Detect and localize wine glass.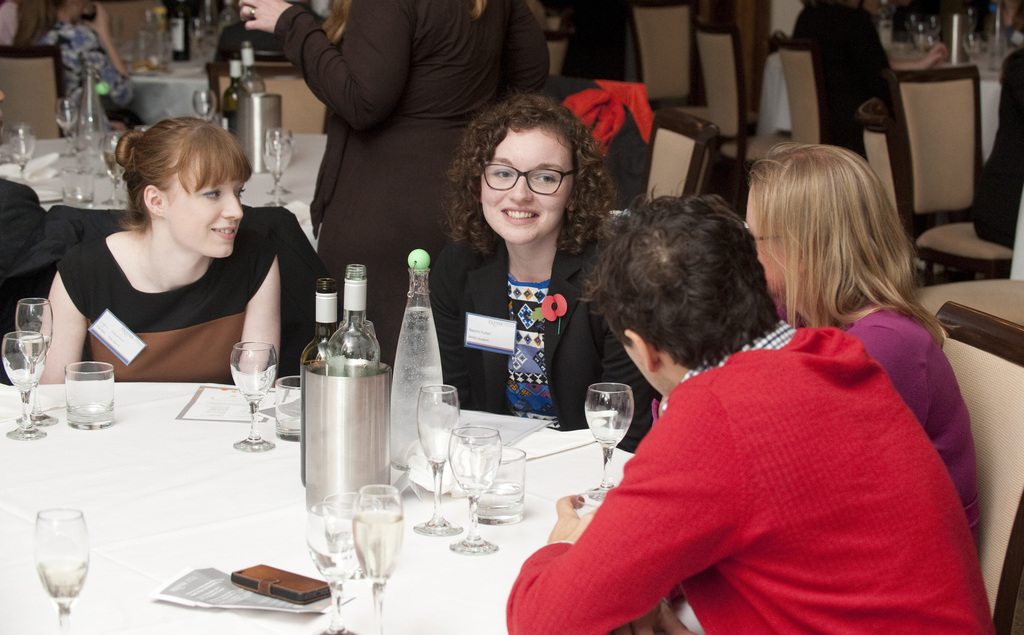
Localized at bbox=(225, 343, 278, 456).
